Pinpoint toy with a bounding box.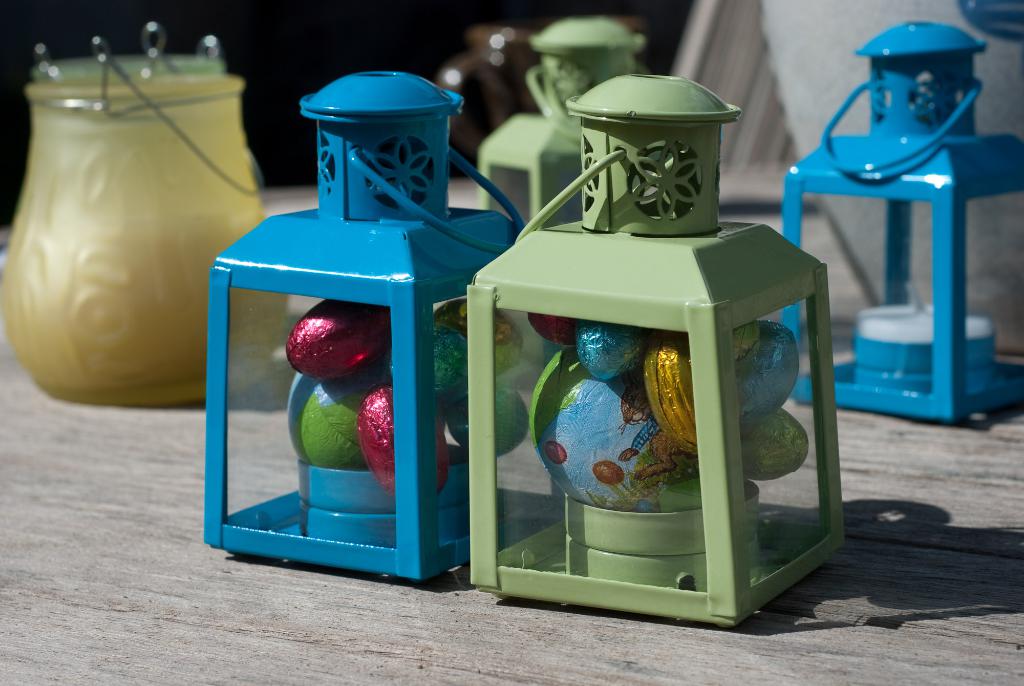
(531, 316, 810, 514).
